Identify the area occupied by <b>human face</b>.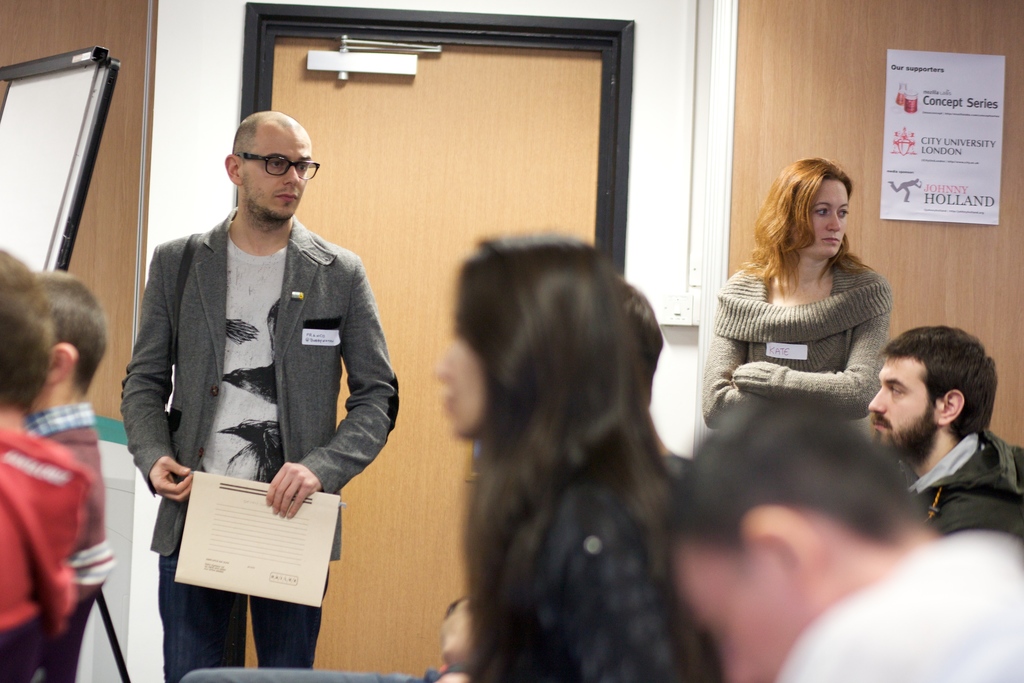
Area: 801:181:848:259.
